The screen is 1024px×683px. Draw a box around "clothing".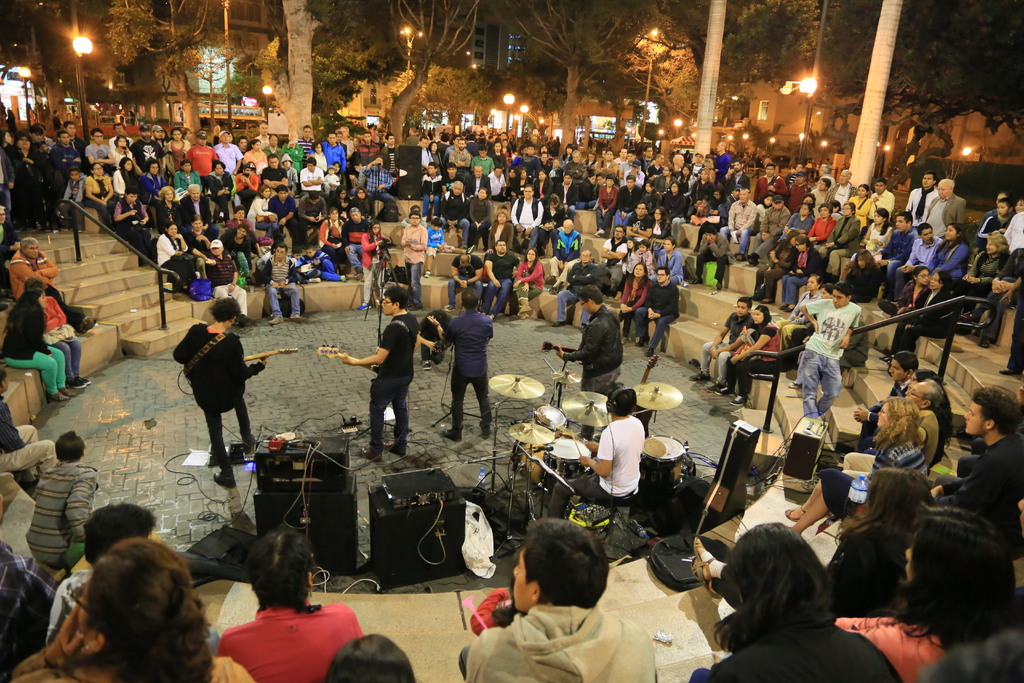
x1=447, y1=253, x2=483, y2=306.
